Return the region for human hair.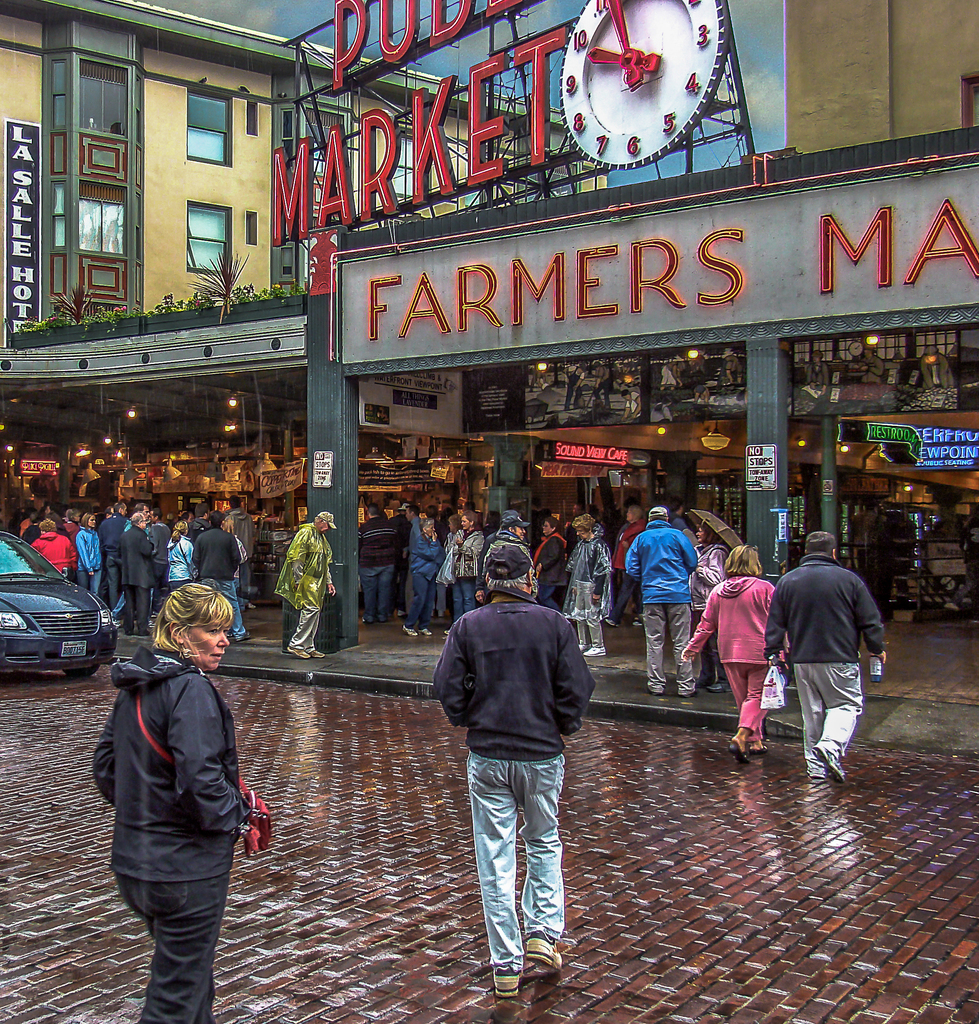
[x1=666, y1=497, x2=683, y2=515].
